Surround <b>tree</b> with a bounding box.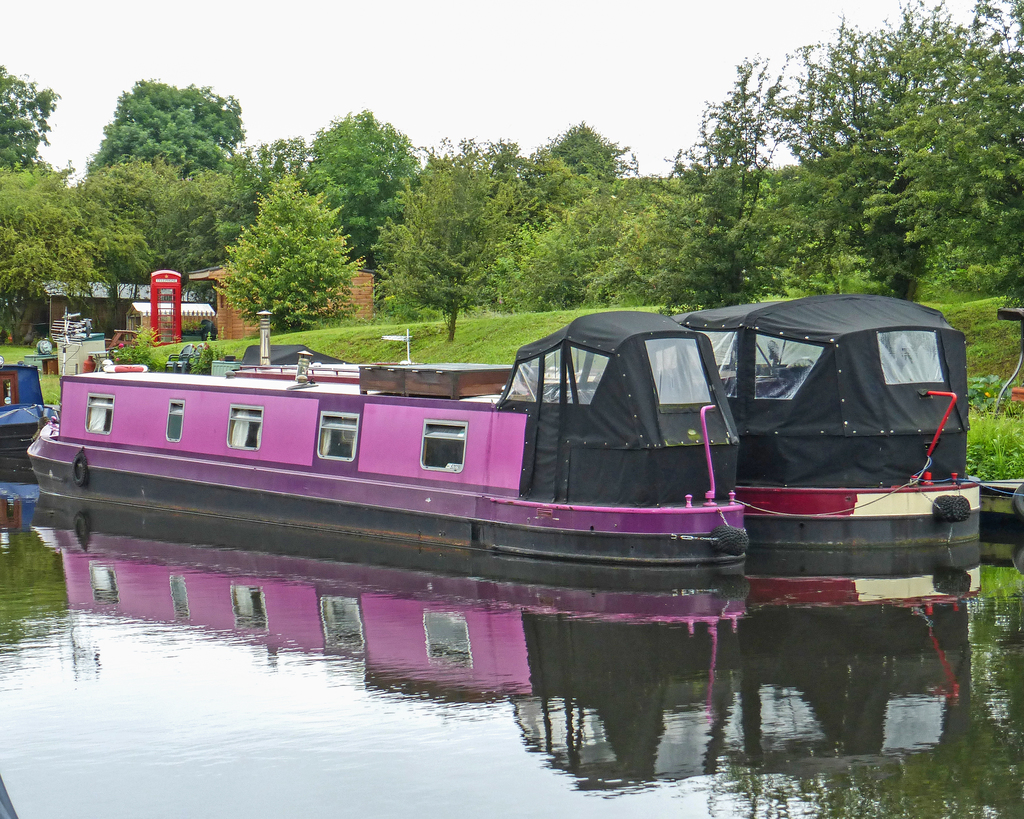
(482,156,658,301).
